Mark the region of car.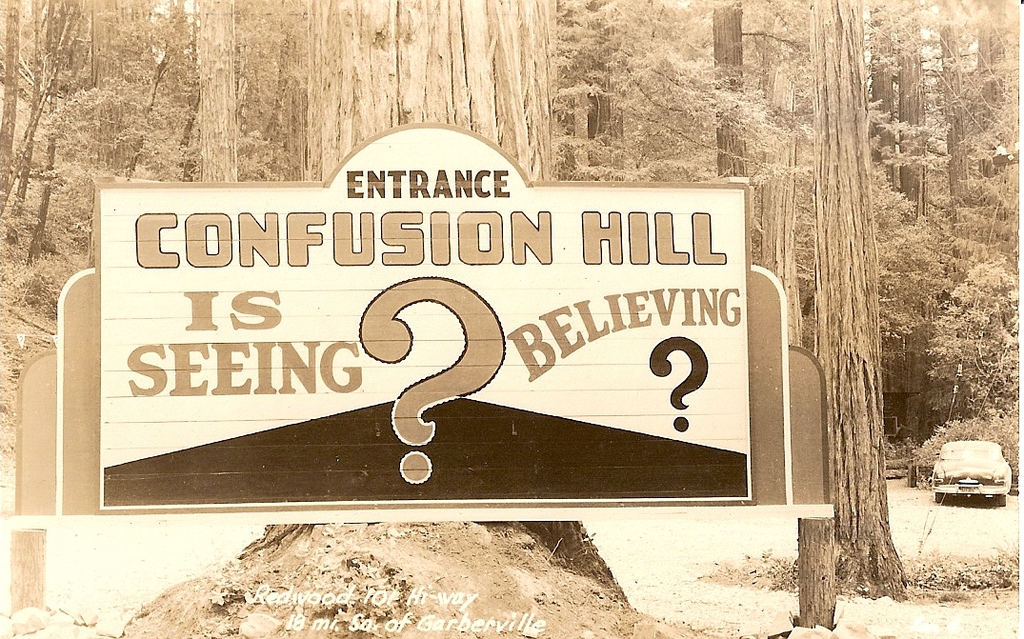
Region: box=[929, 440, 1014, 509].
